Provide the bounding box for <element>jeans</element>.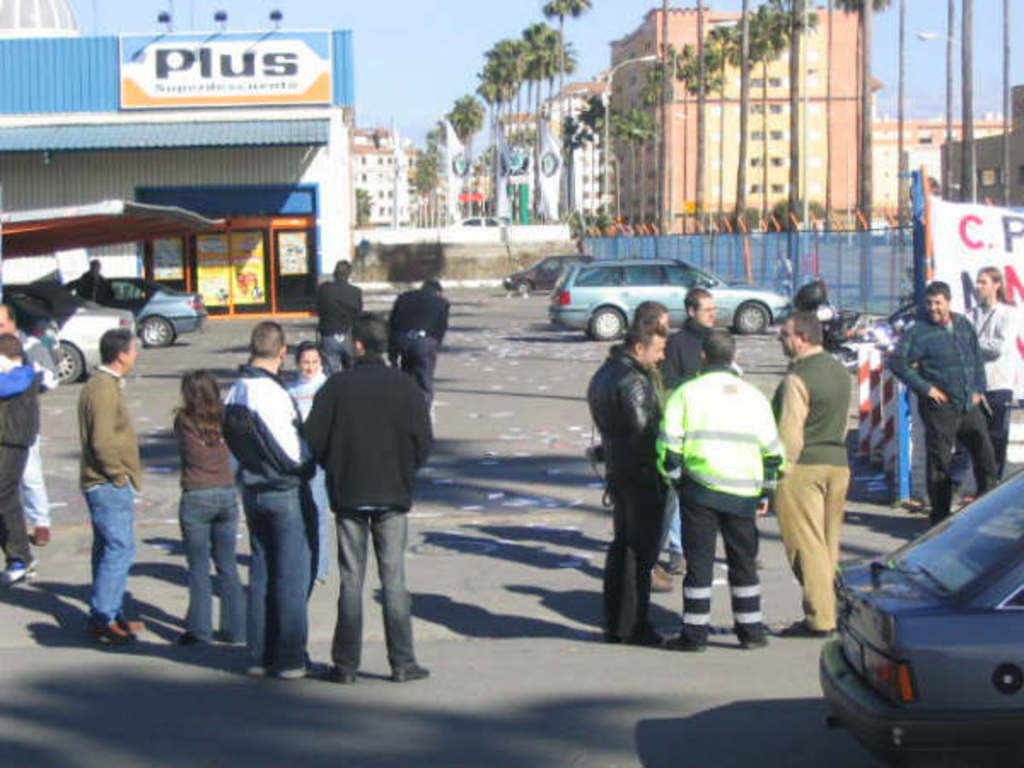
{"x1": 0, "y1": 444, "x2": 24, "y2": 556}.
